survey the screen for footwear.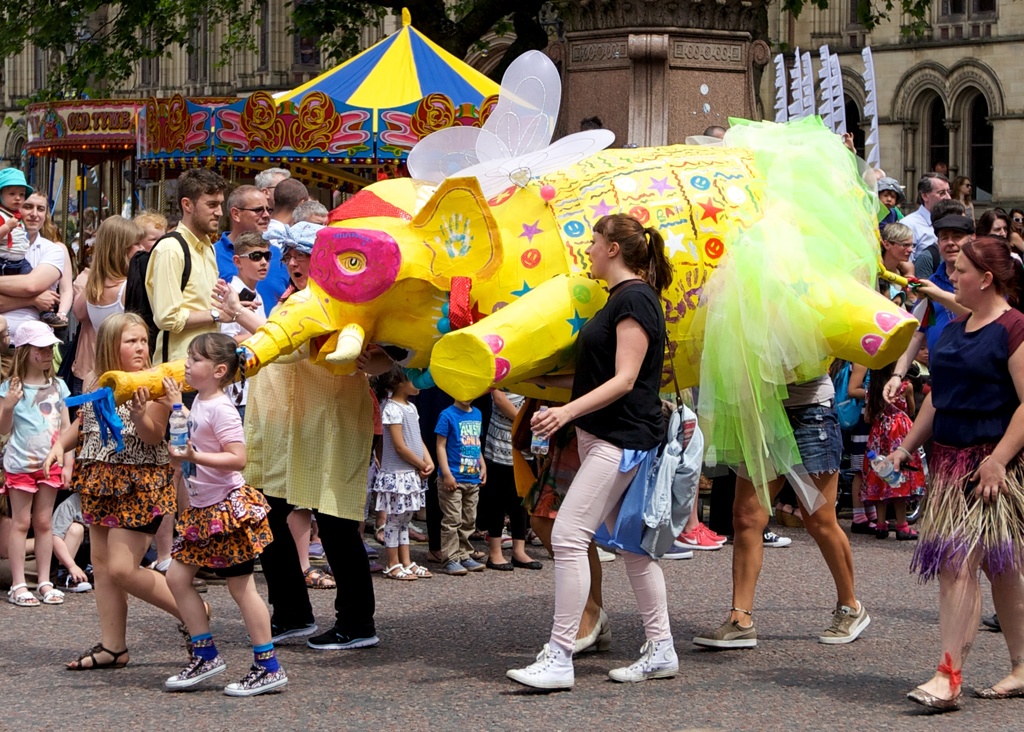
Survey found: [left=484, top=555, right=509, bottom=571].
